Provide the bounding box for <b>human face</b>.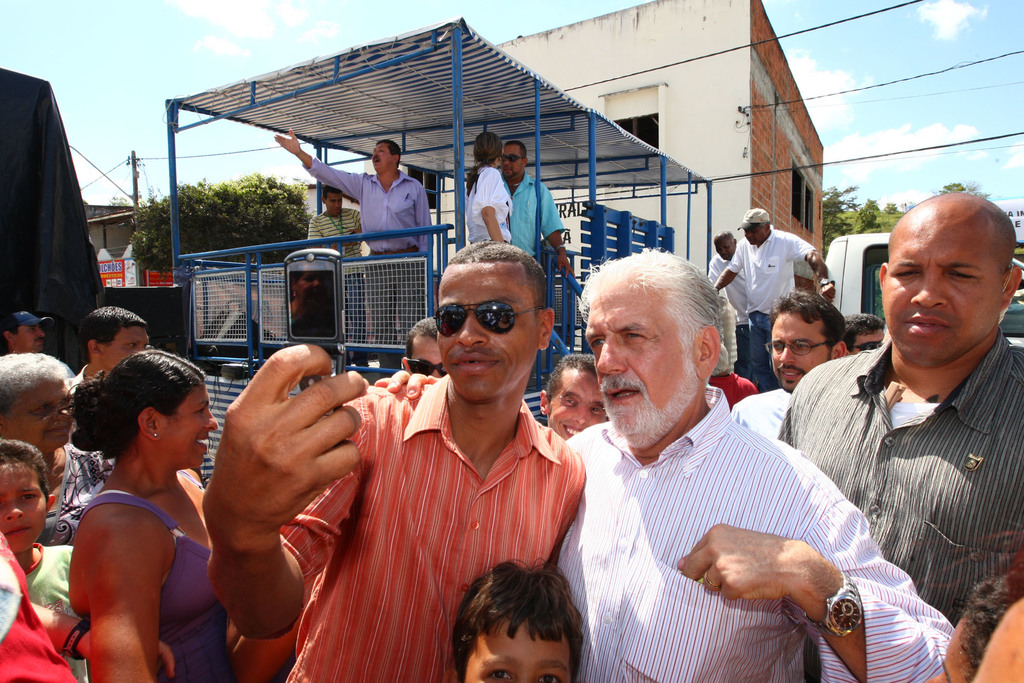
x1=848 y1=326 x2=884 y2=352.
